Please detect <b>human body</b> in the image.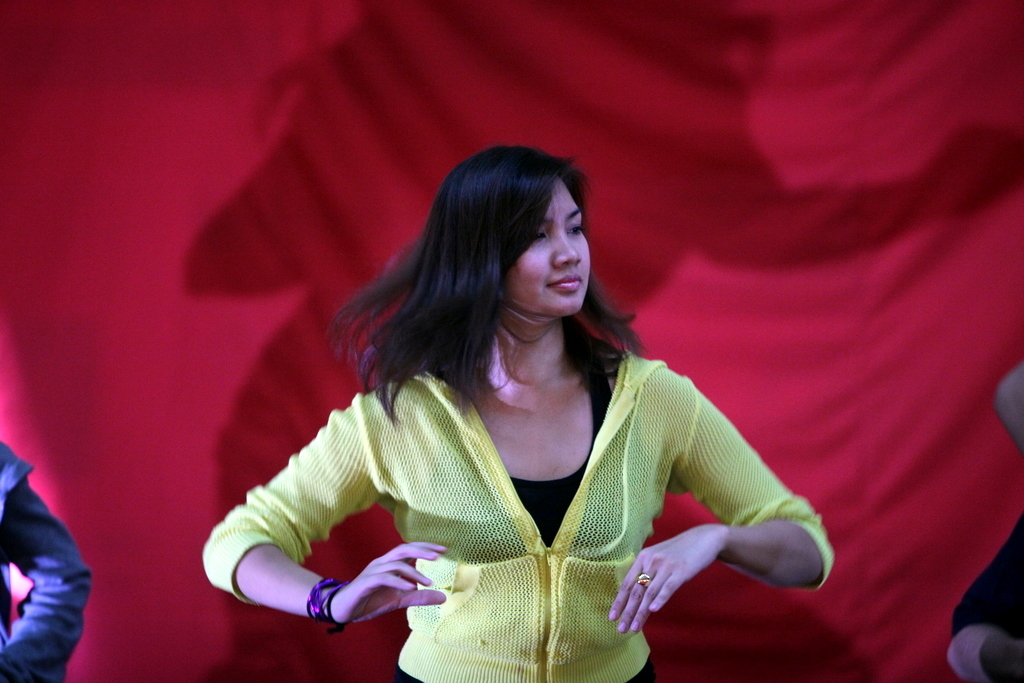
<box>945,362,1023,682</box>.
